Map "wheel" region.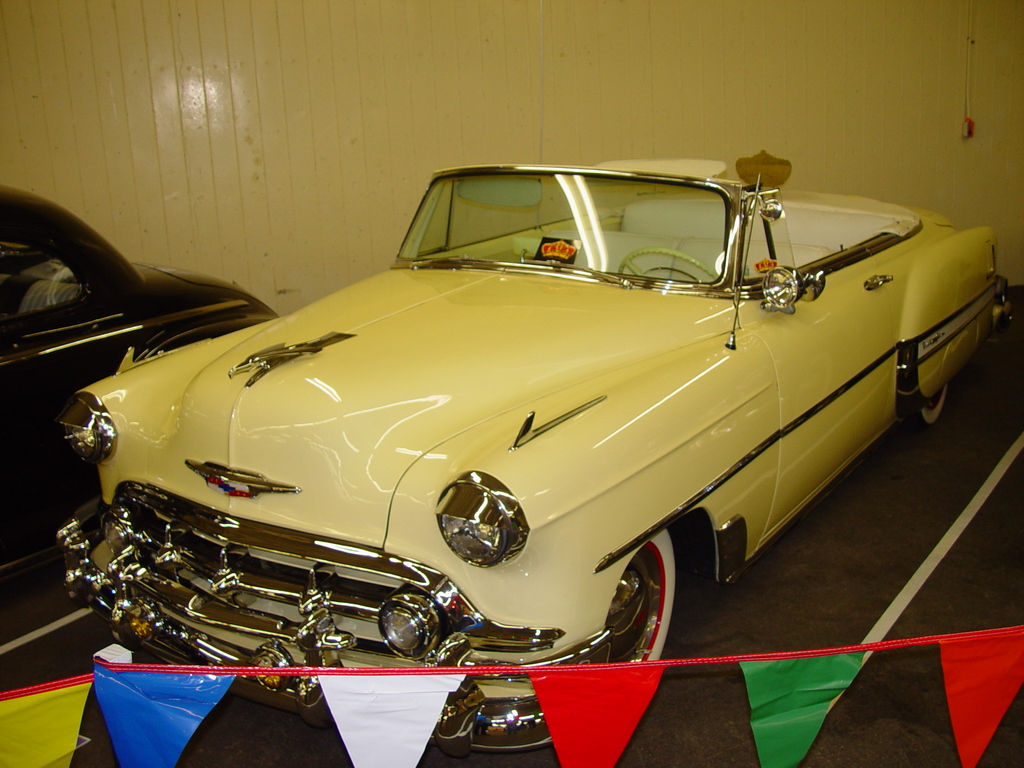
Mapped to 612, 248, 717, 279.
